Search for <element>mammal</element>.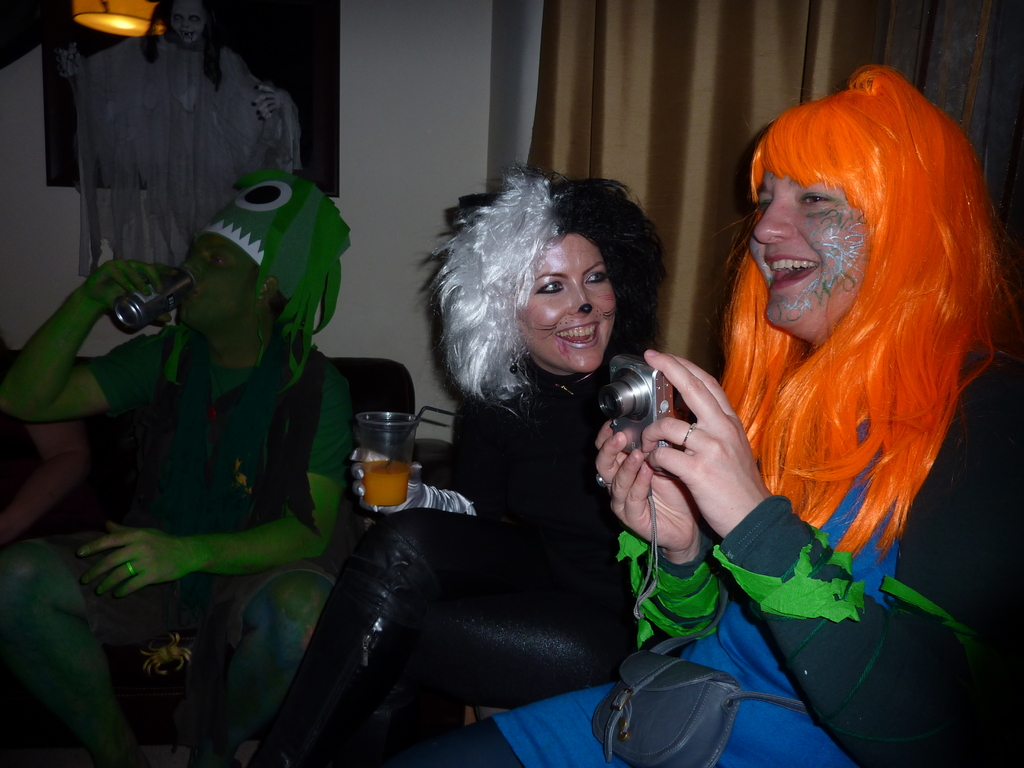
Found at Rect(0, 159, 356, 762).
